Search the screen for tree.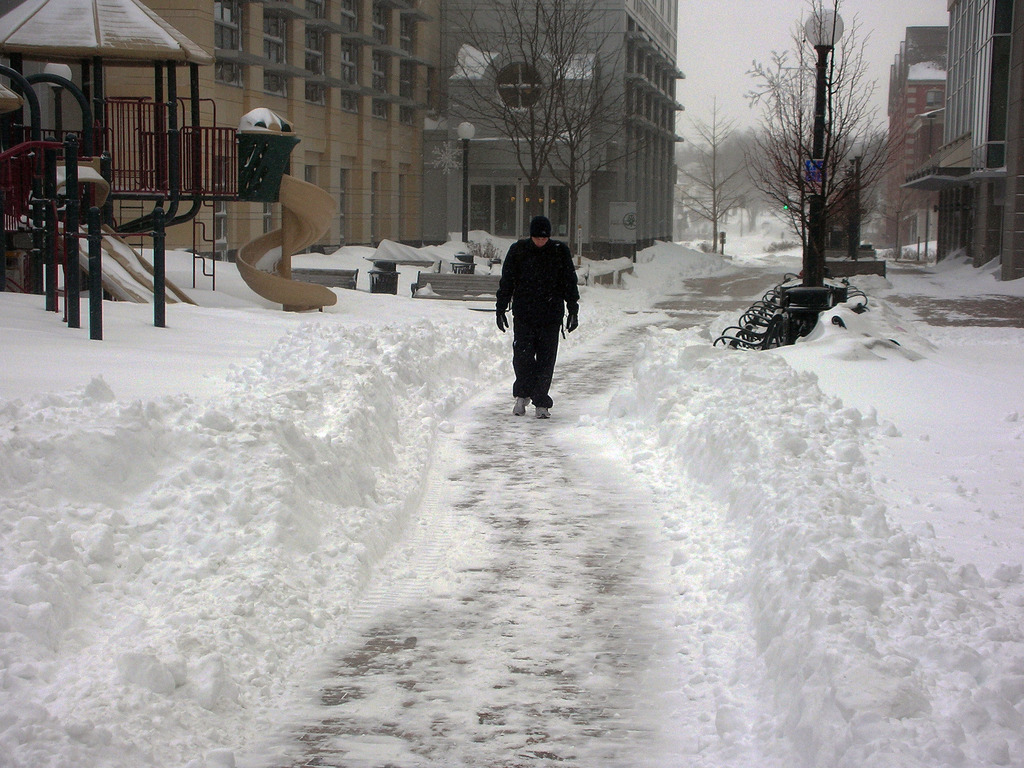
Found at 545, 36, 650, 242.
